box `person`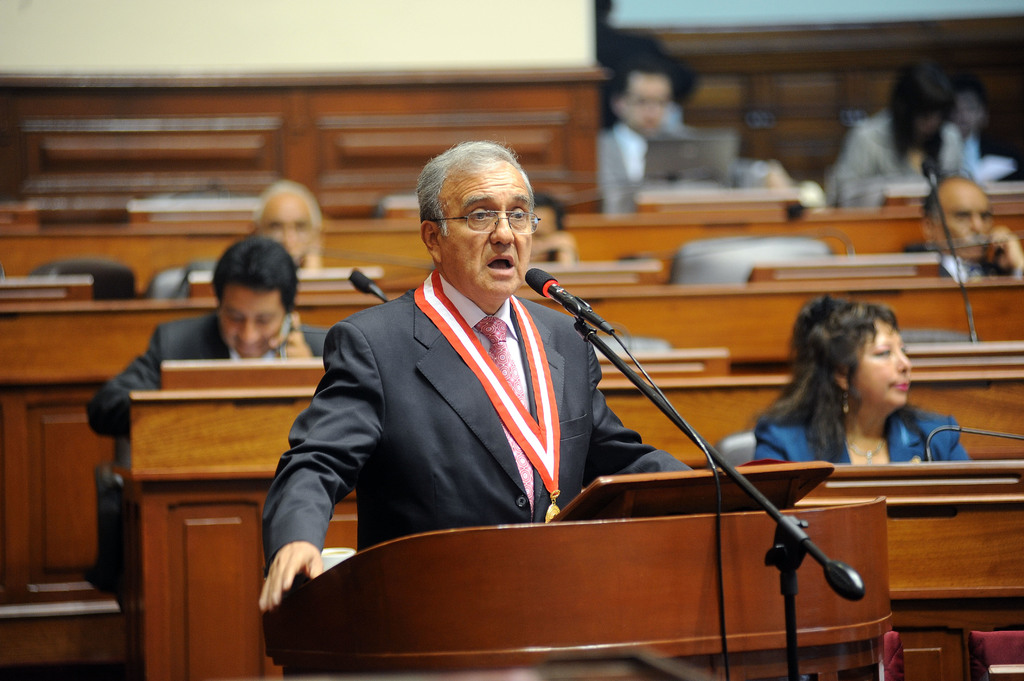
detection(820, 51, 980, 203)
